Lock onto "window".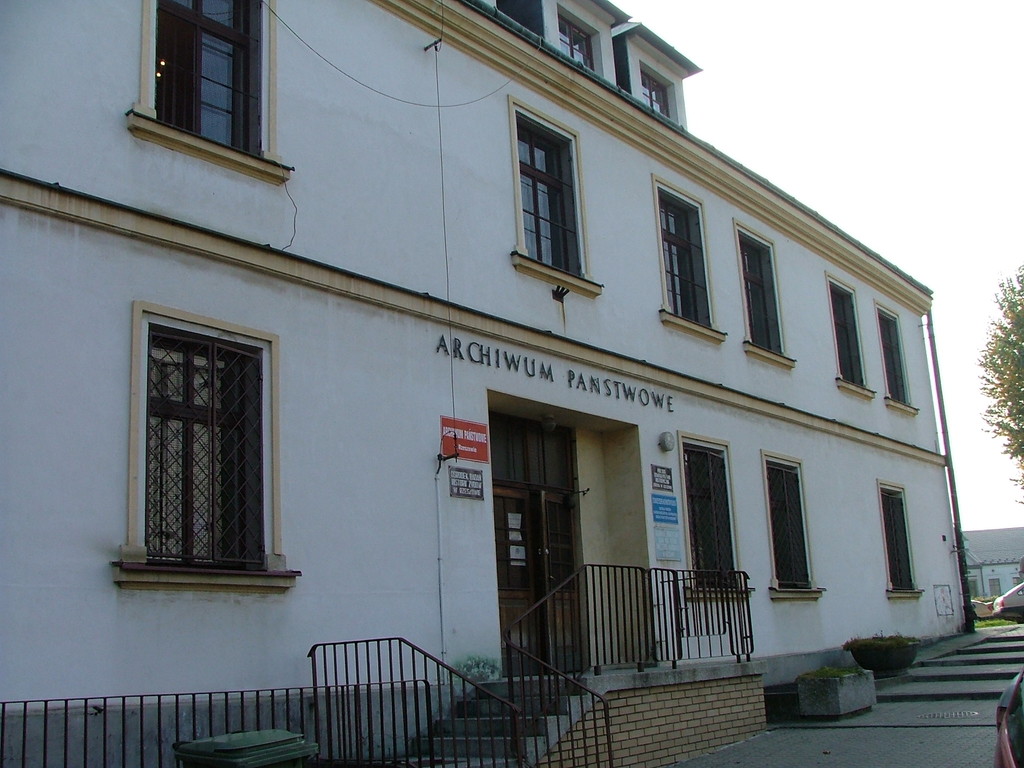
Locked: (x1=154, y1=0, x2=263, y2=156).
